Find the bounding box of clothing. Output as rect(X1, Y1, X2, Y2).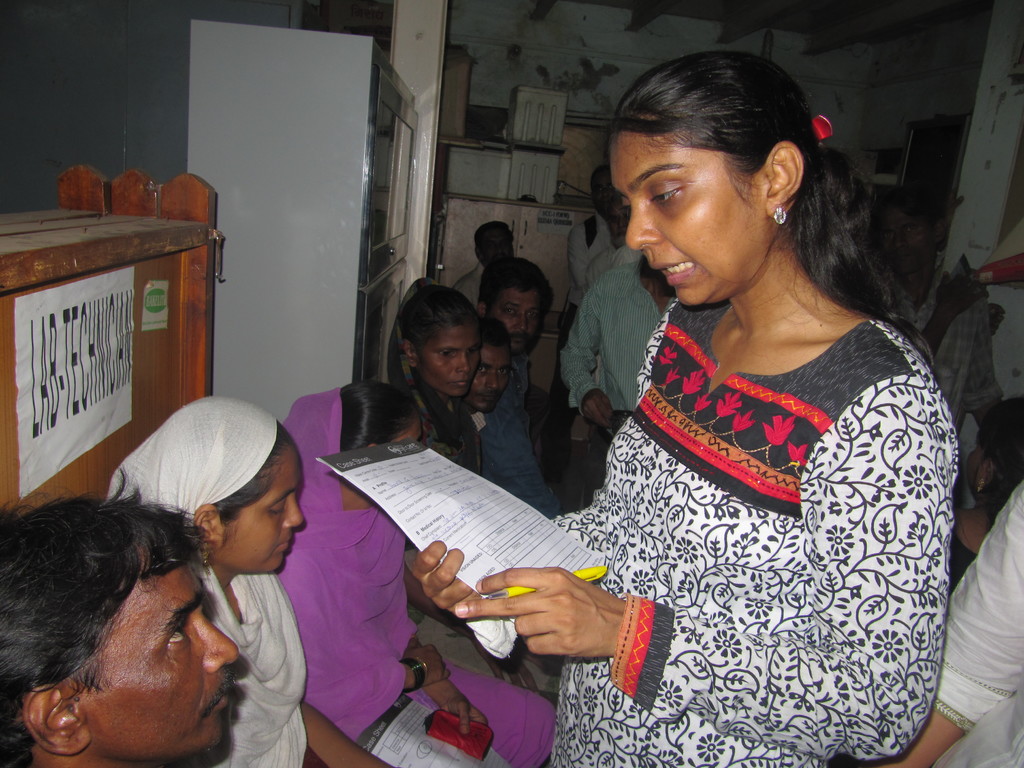
rect(559, 255, 666, 491).
